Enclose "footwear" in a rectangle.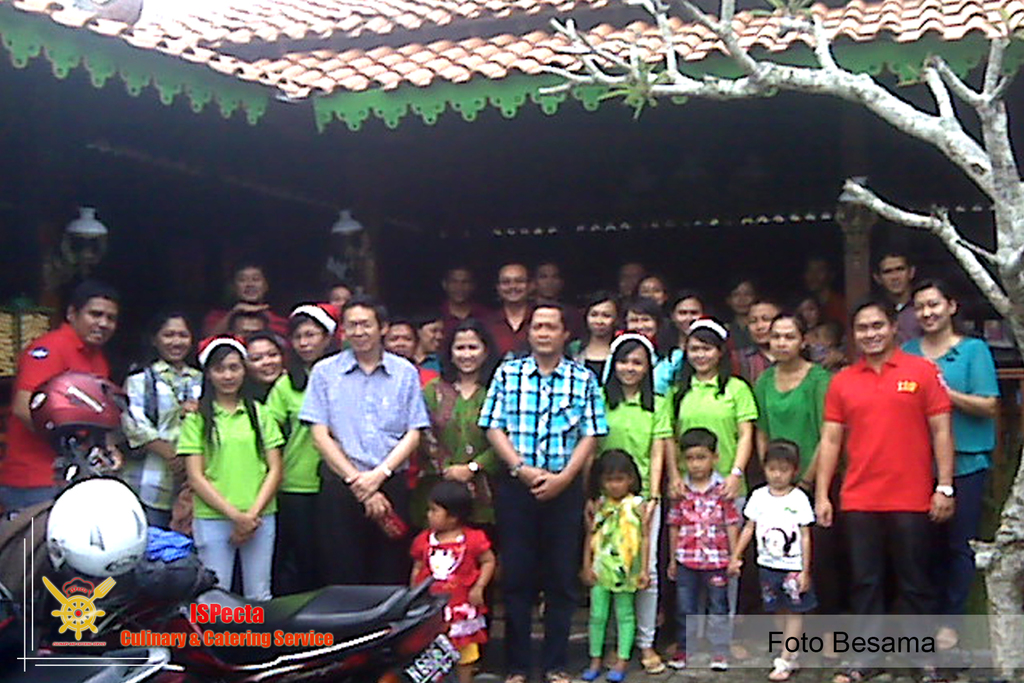
bbox=(666, 649, 683, 667).
